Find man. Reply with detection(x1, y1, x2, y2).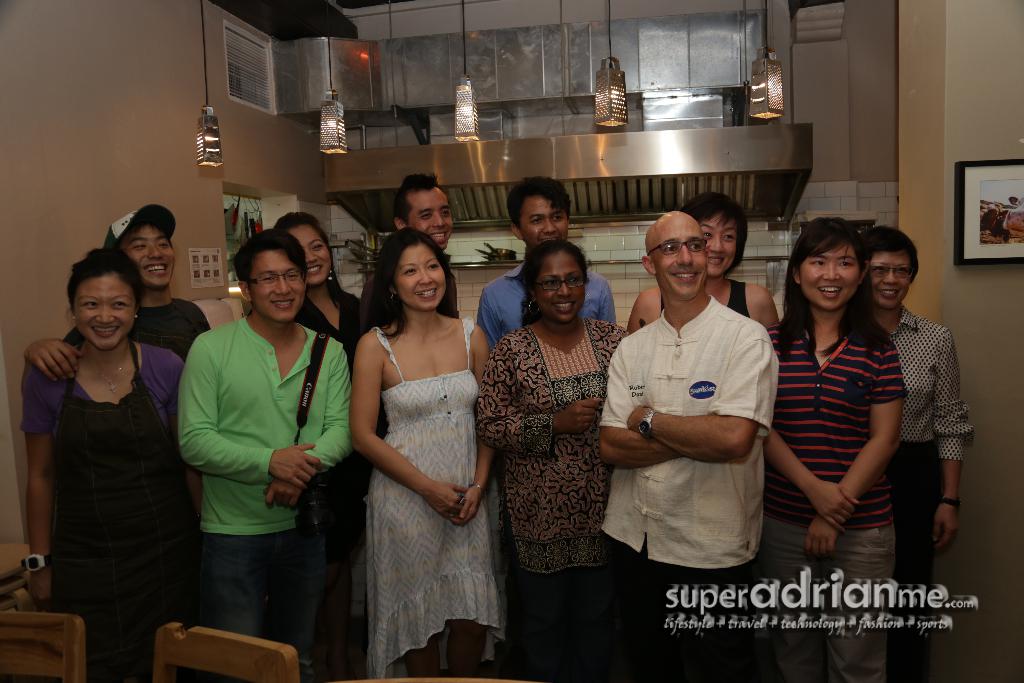
detection(360, 170, 460, 314).
